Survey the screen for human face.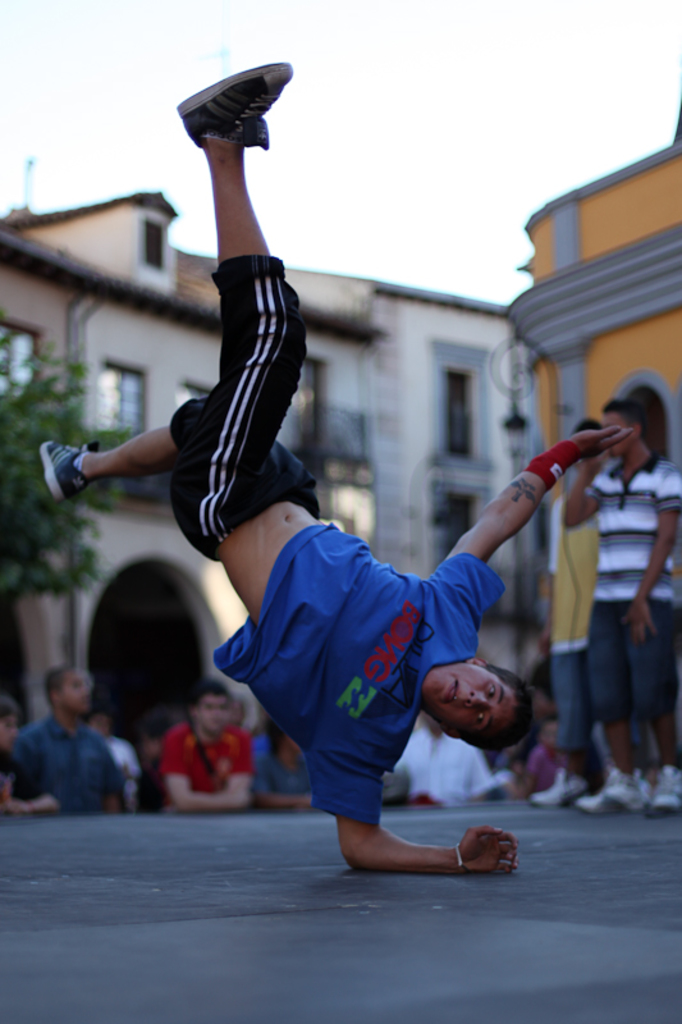
Survey found: [418, 659, 516, 733].
